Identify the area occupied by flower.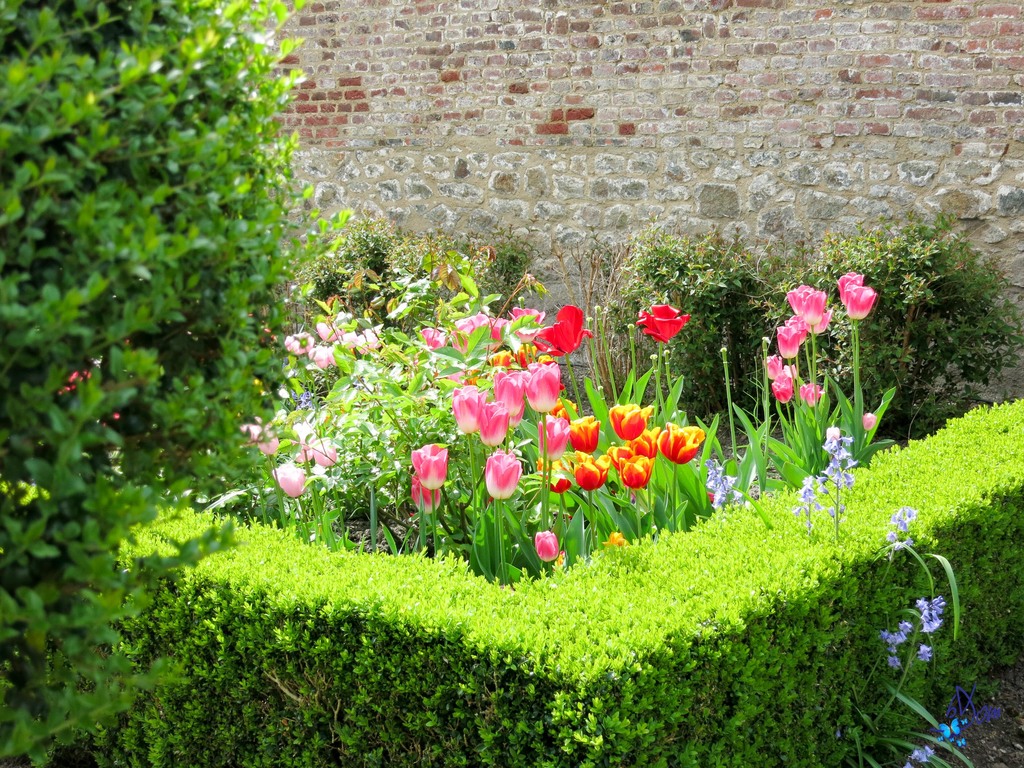
Area: l=287, t=417, r=311, b=461.
